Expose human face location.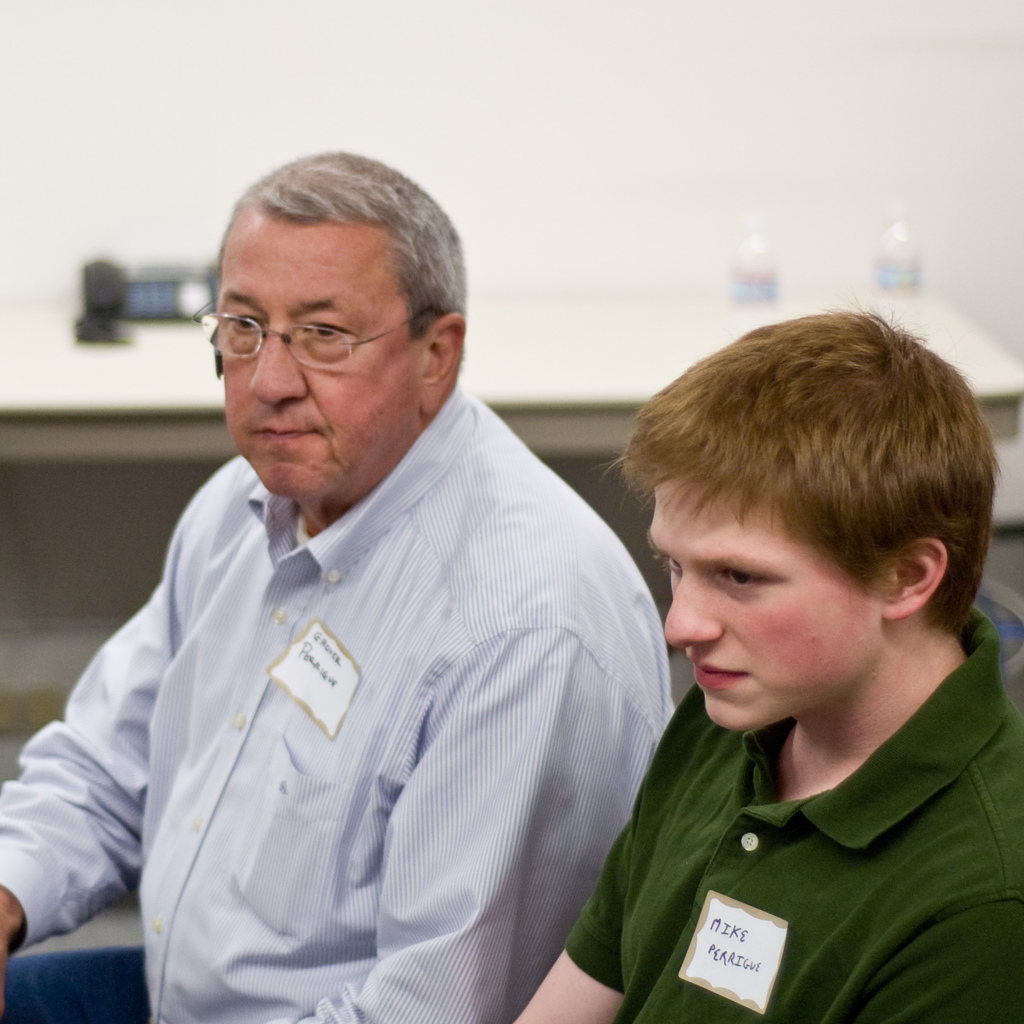
Exposed at box=[644, 466, 884, 730].
